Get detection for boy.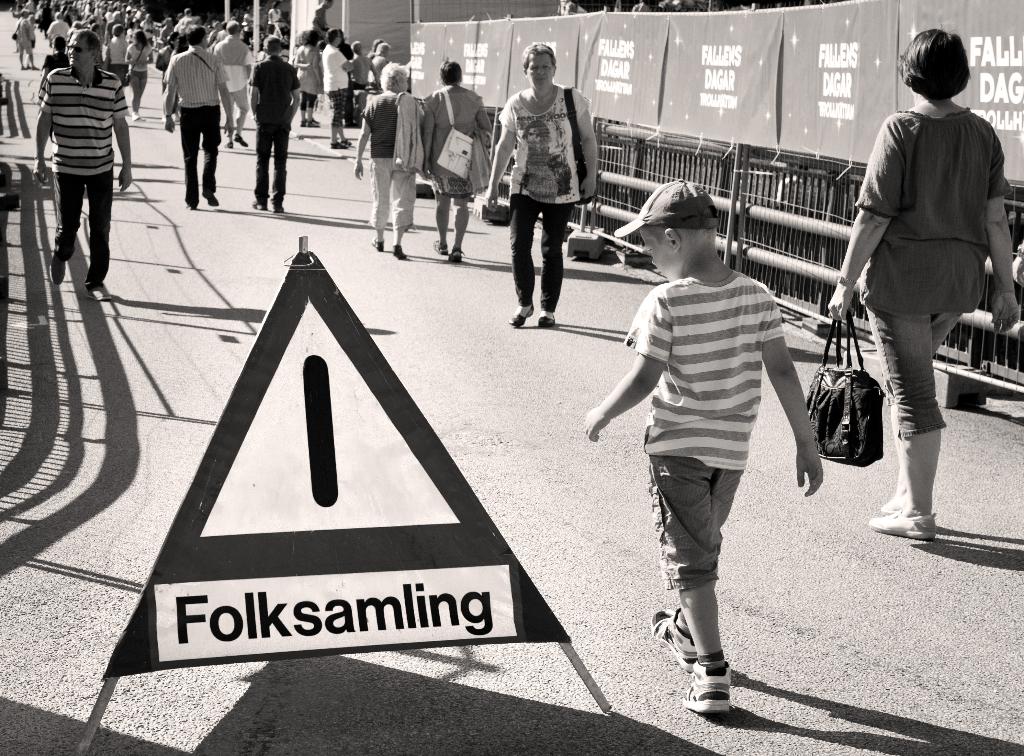
Detection: (589,168,816,709).
